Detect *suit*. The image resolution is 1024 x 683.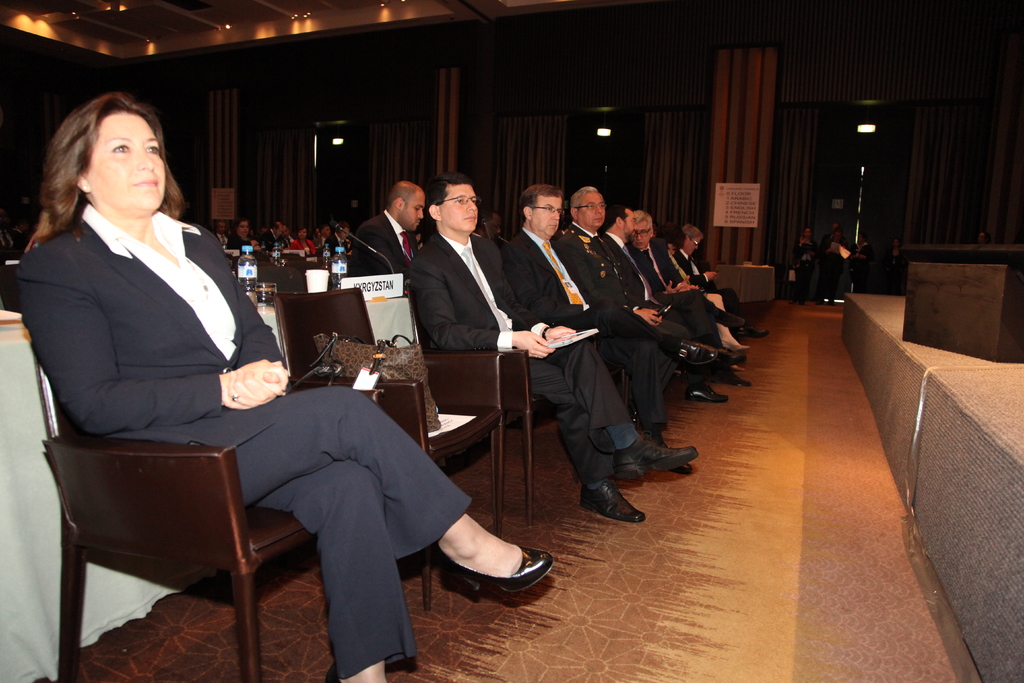
261/227/277/246.
